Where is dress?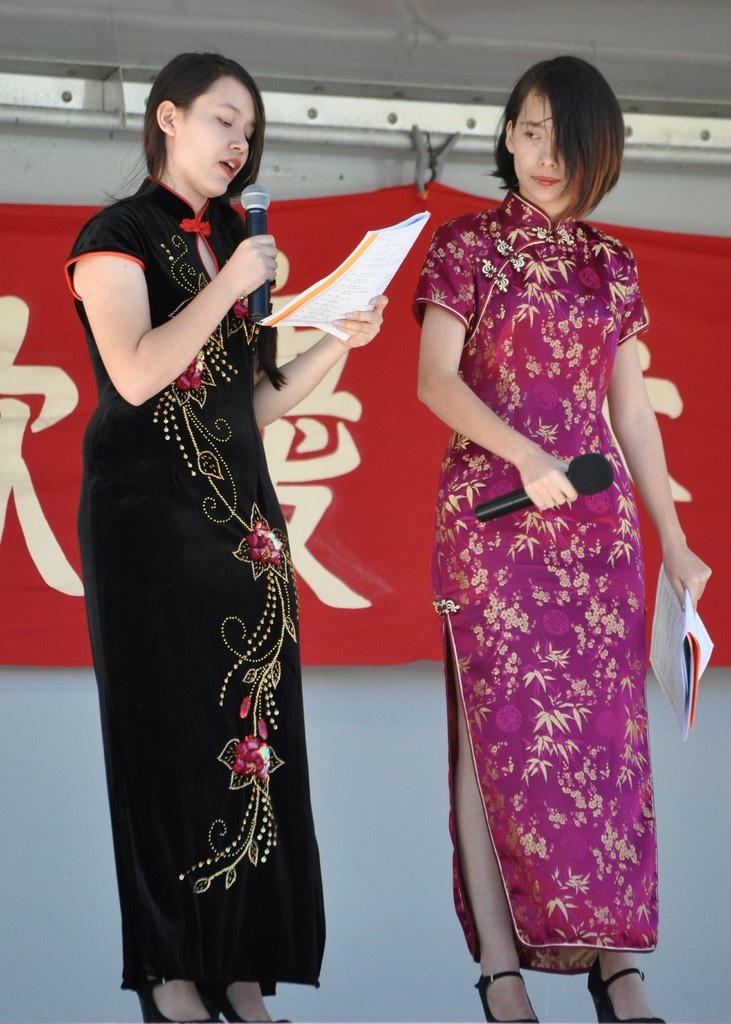
bbox=(412, 192, 662, 977).
